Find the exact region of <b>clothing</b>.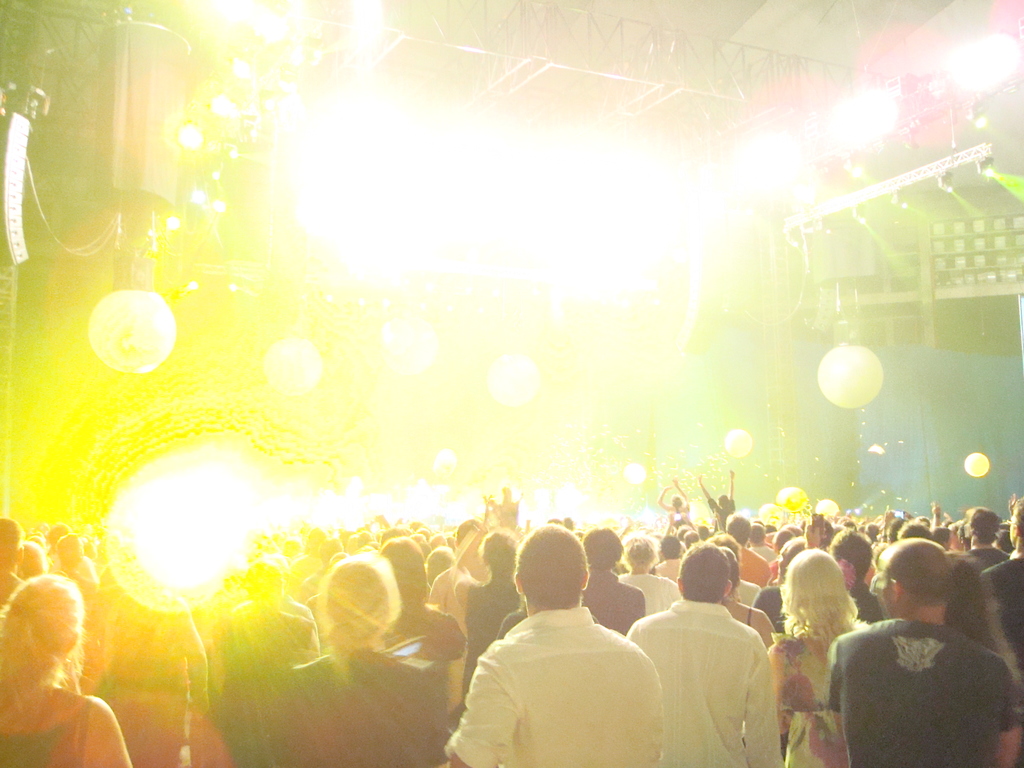
Exact region: region(295, 568, 320, 620).
